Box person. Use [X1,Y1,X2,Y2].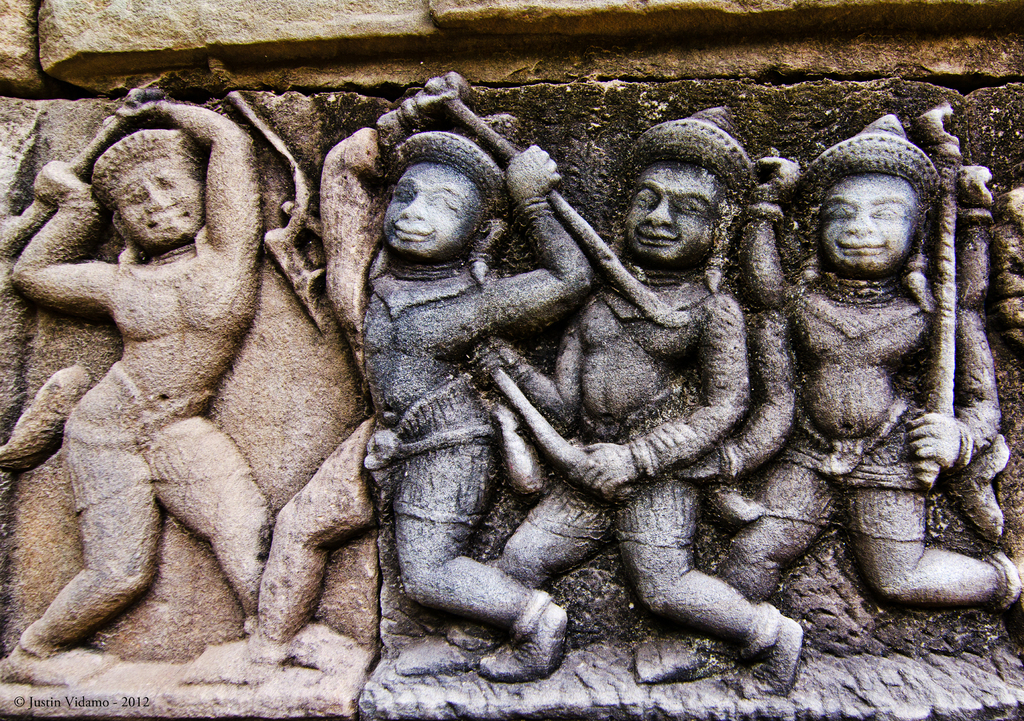
[644,112,1023,684].
